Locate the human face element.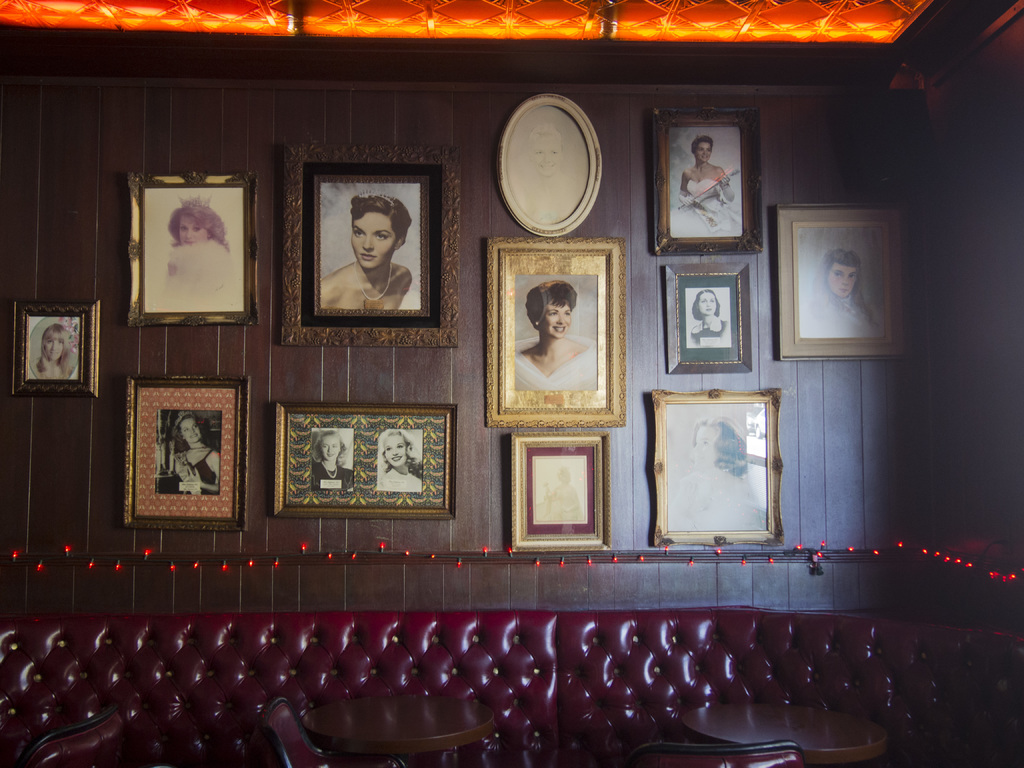
Element bbox: crop(384, 431, 406, 466).
